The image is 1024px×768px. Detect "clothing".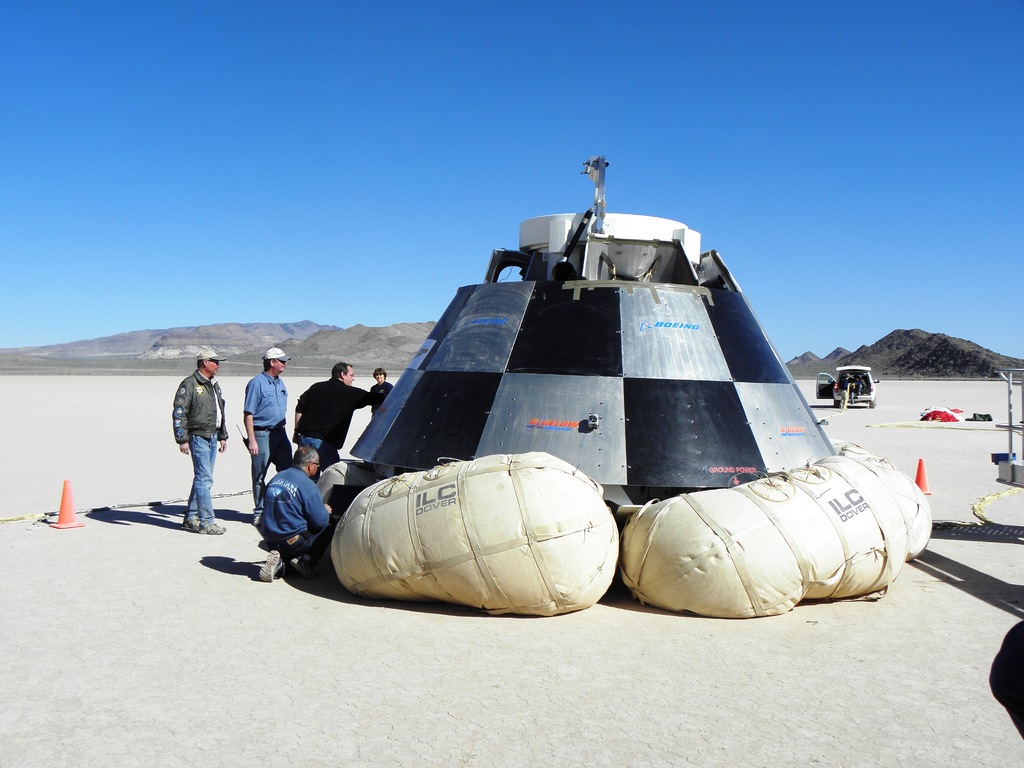
Detection: [292,376,369,483].
